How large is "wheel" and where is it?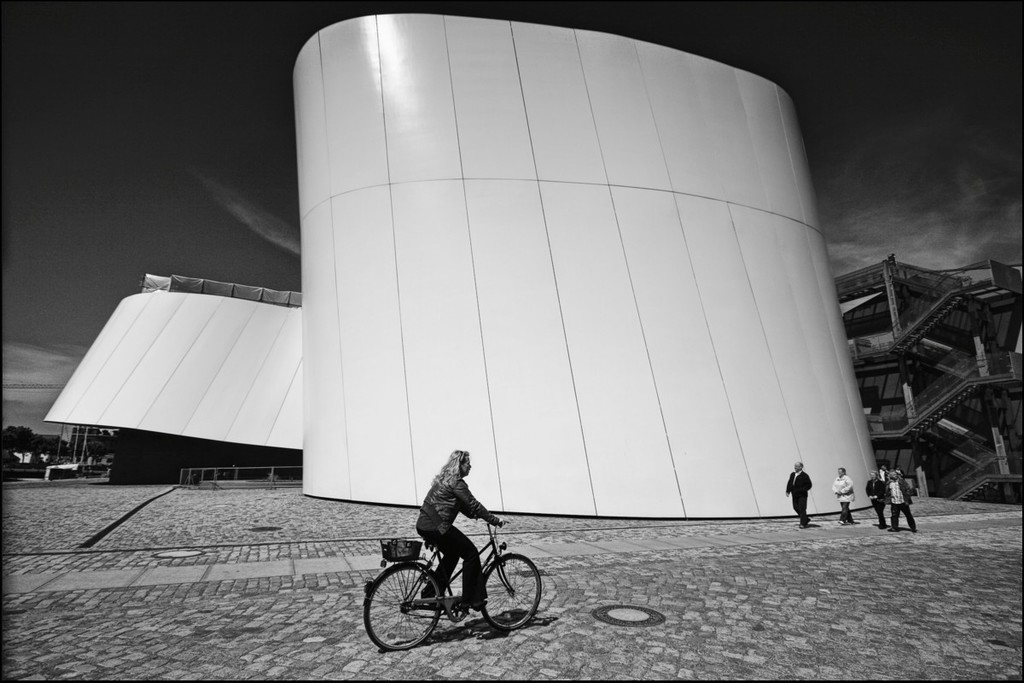
Bounding box: rect(479, 552, 543, 633).
